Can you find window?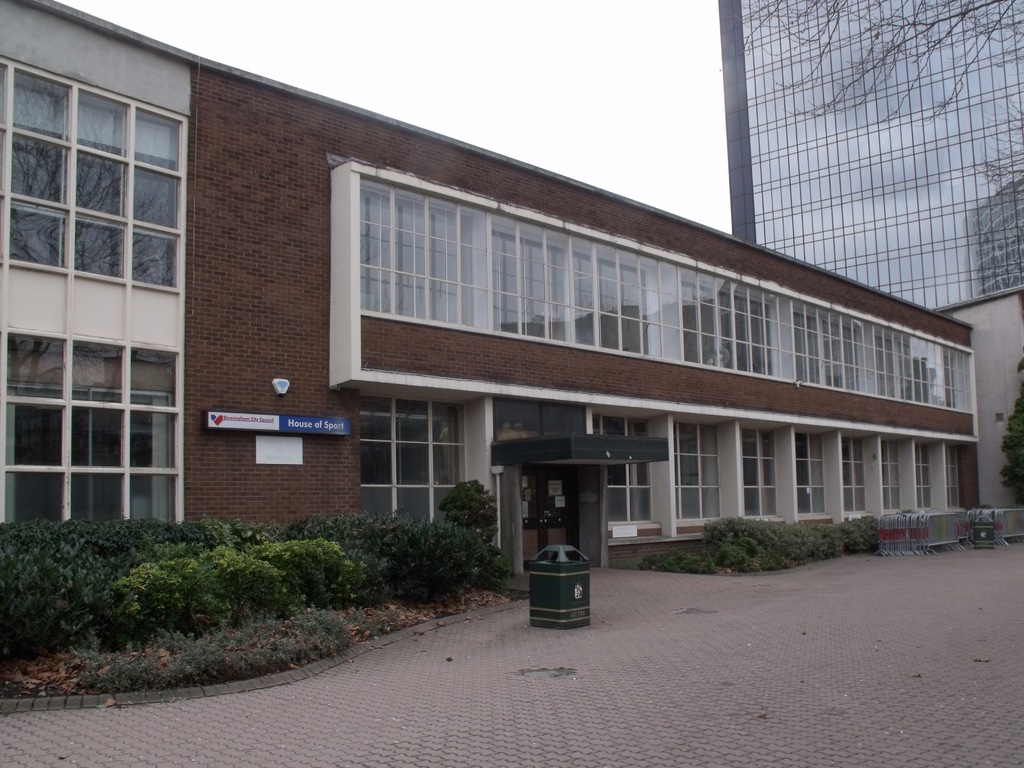
Yes, bounding box: [x1=917, y1=438, x2=934, y2=508].
